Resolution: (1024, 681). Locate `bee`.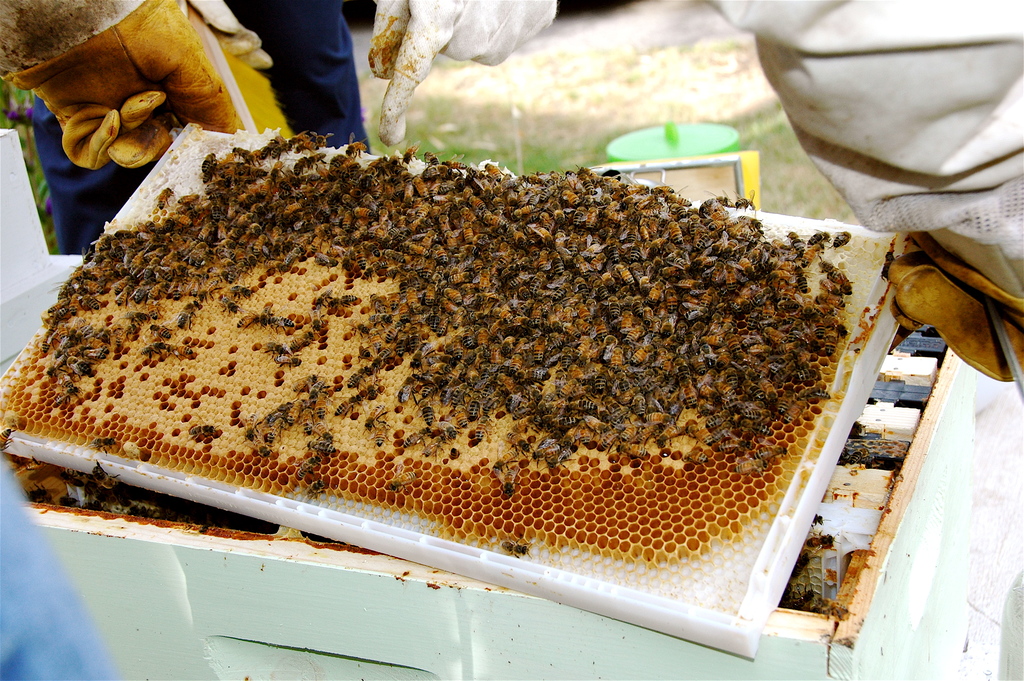
x1=255, y1=424, x2=270, y2=452.
